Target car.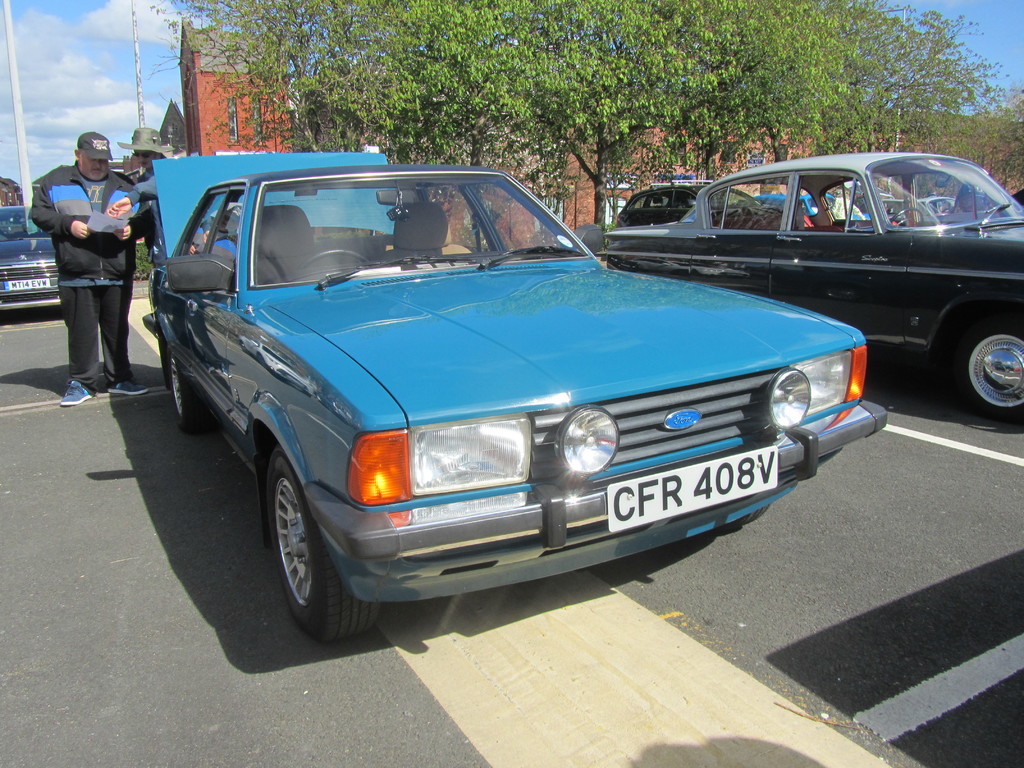
Target region: box=[594, 152, 1023, 421].
